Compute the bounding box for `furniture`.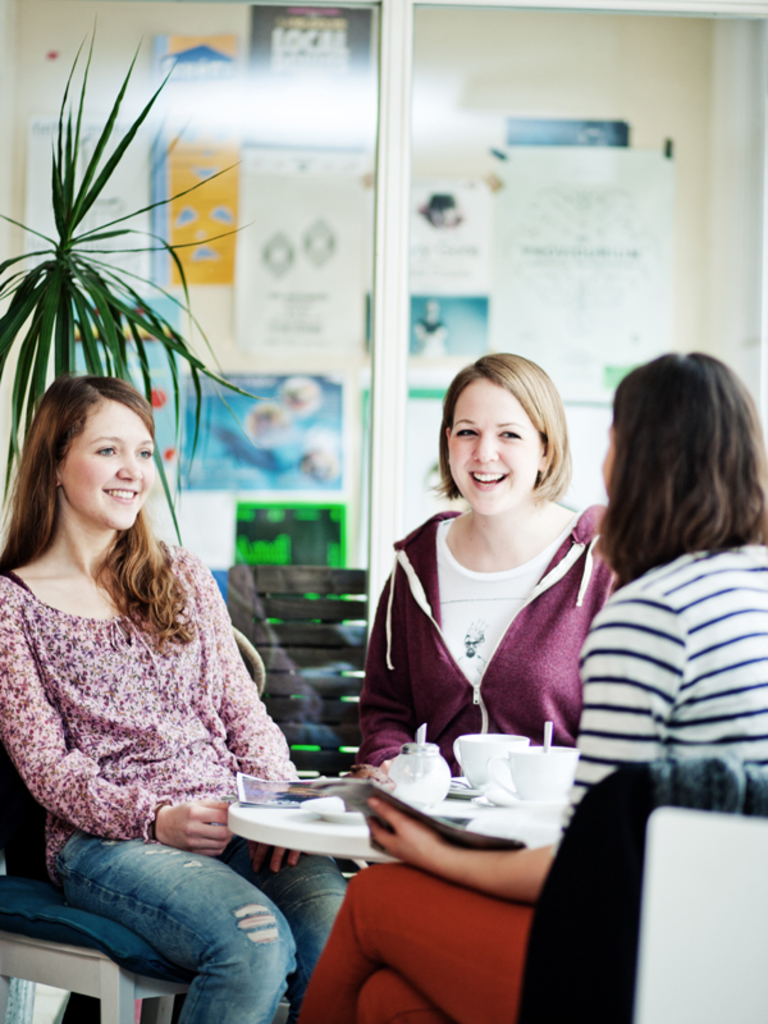
pyautogui.locateOnScreen(0, 746, 195, 1023).
